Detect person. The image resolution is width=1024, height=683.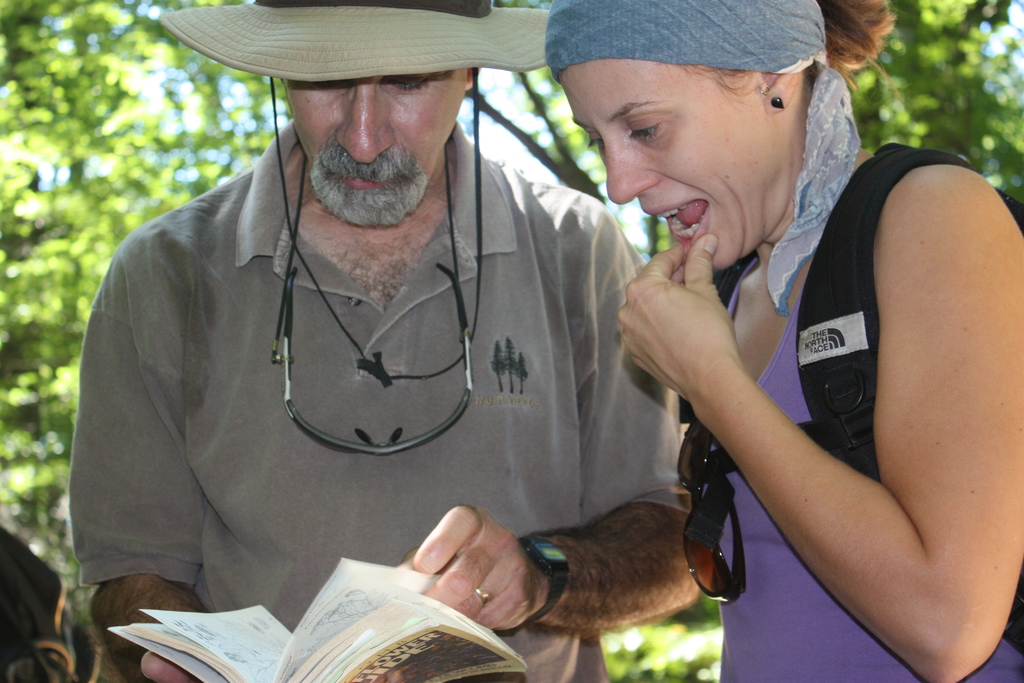
Rect(543, 0, 1023, 682).
